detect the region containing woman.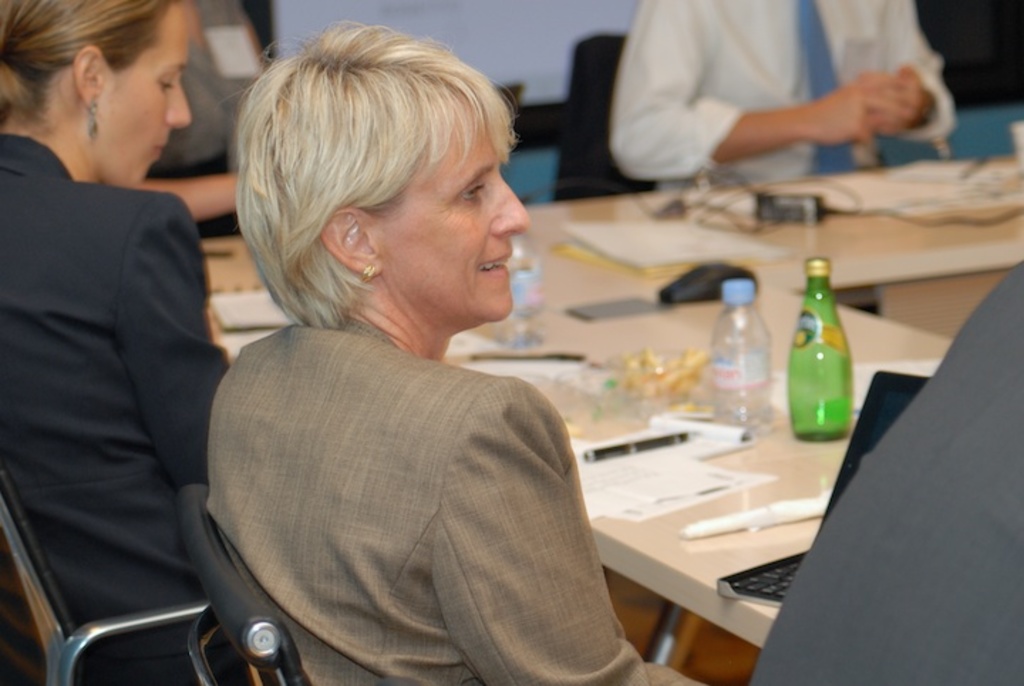
[0,0,230,685].
